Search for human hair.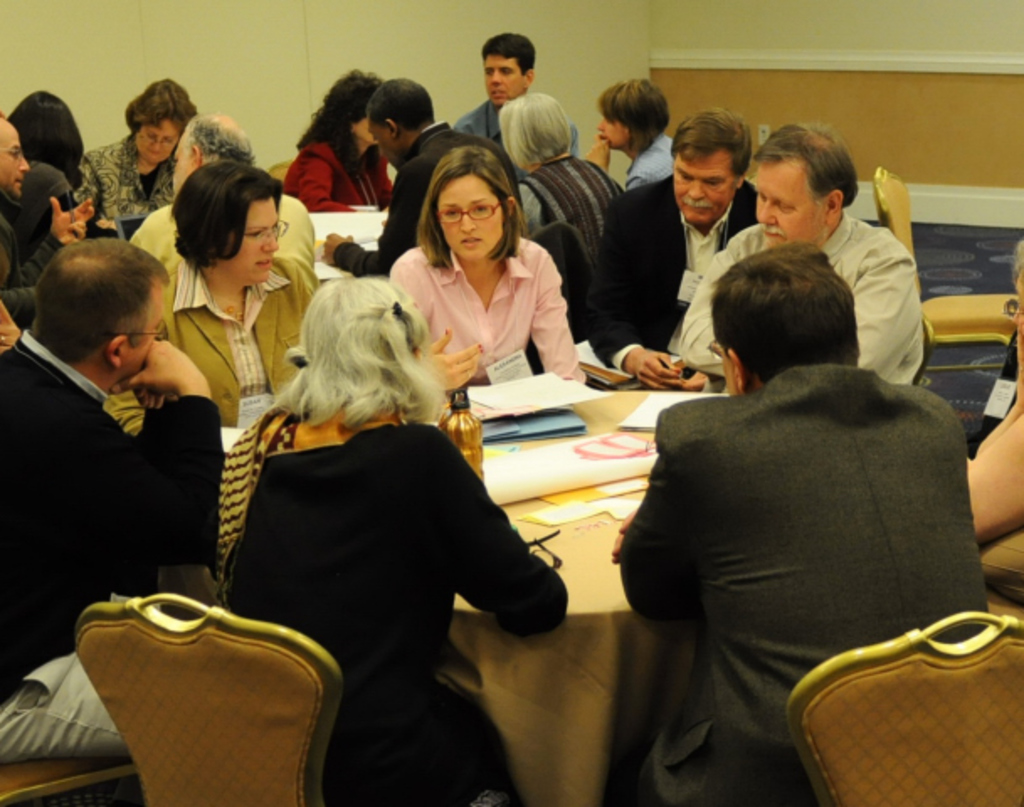
Found at (x1=752, y1=118, x2=864, y2=217).
